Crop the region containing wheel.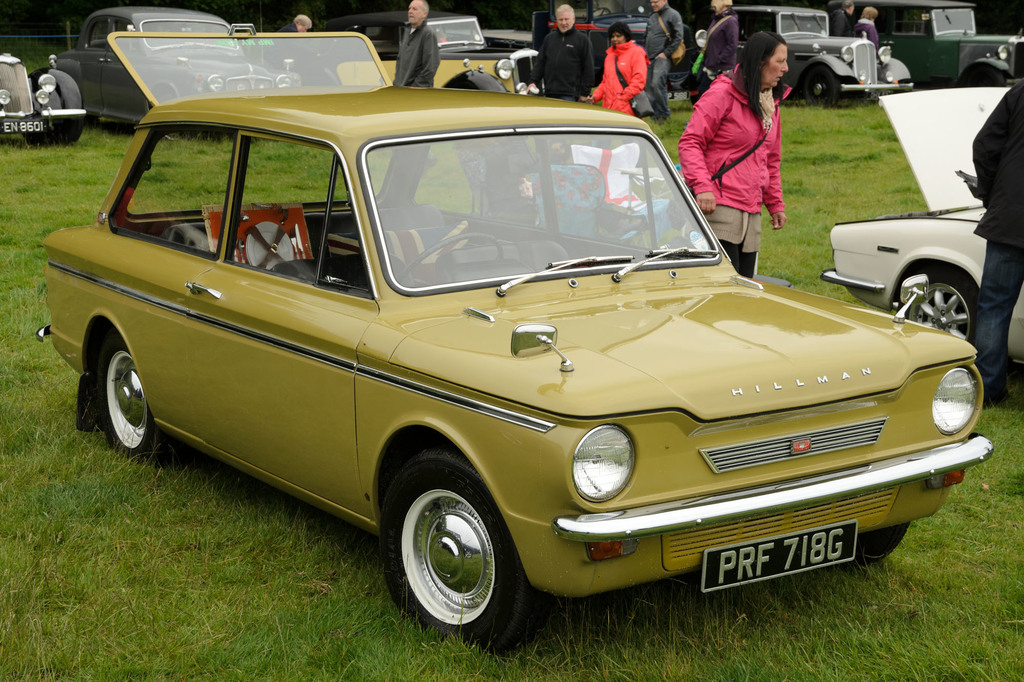
Crop region: box(799, 75, 843, 109).
